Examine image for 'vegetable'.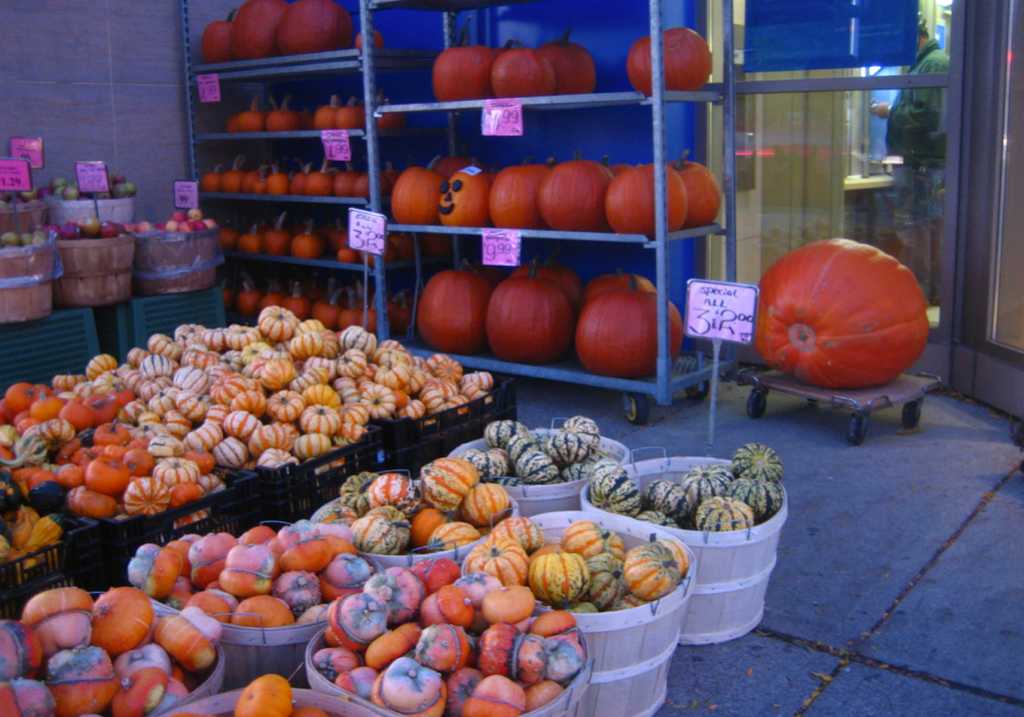
Examination result: detection(307, 273, 321, 301).
